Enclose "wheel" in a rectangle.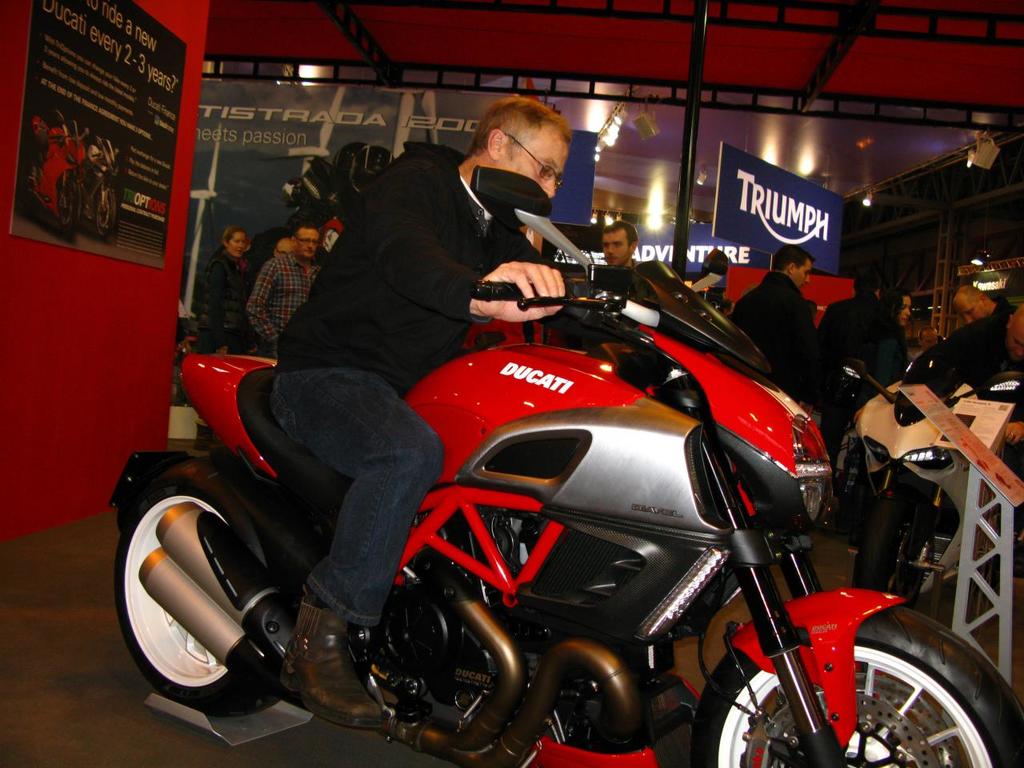
<region>685, 613, 1023, 767</region>.
